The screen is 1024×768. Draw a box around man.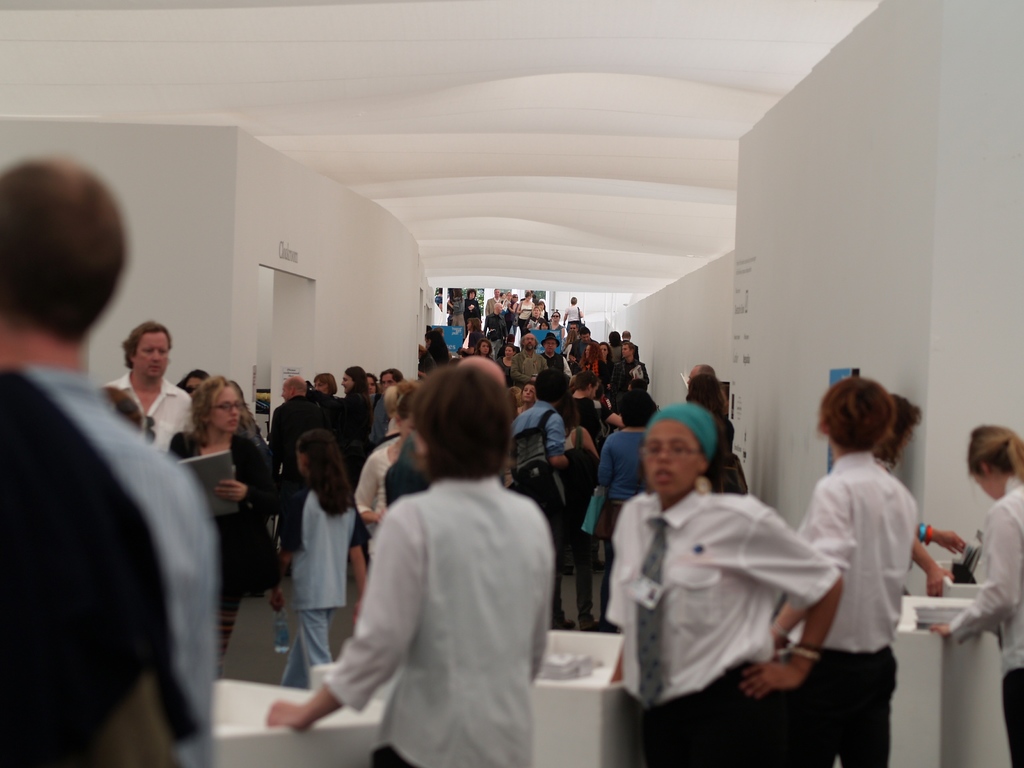
bbox=(538, 324, 567, 369).
